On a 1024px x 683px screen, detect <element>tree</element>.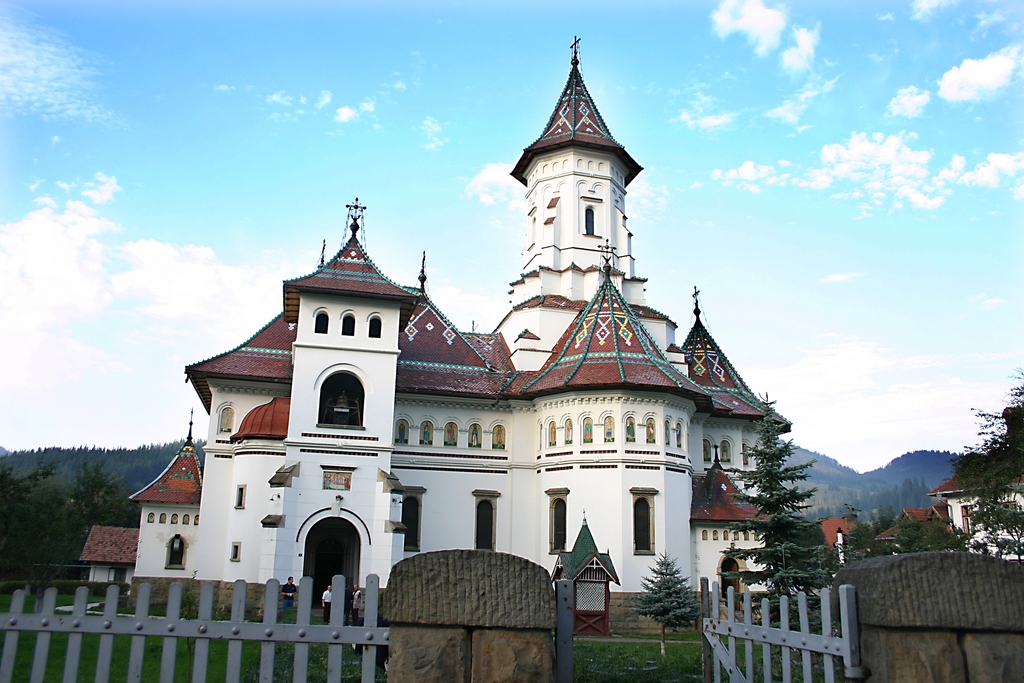
(730,414,837,629).
